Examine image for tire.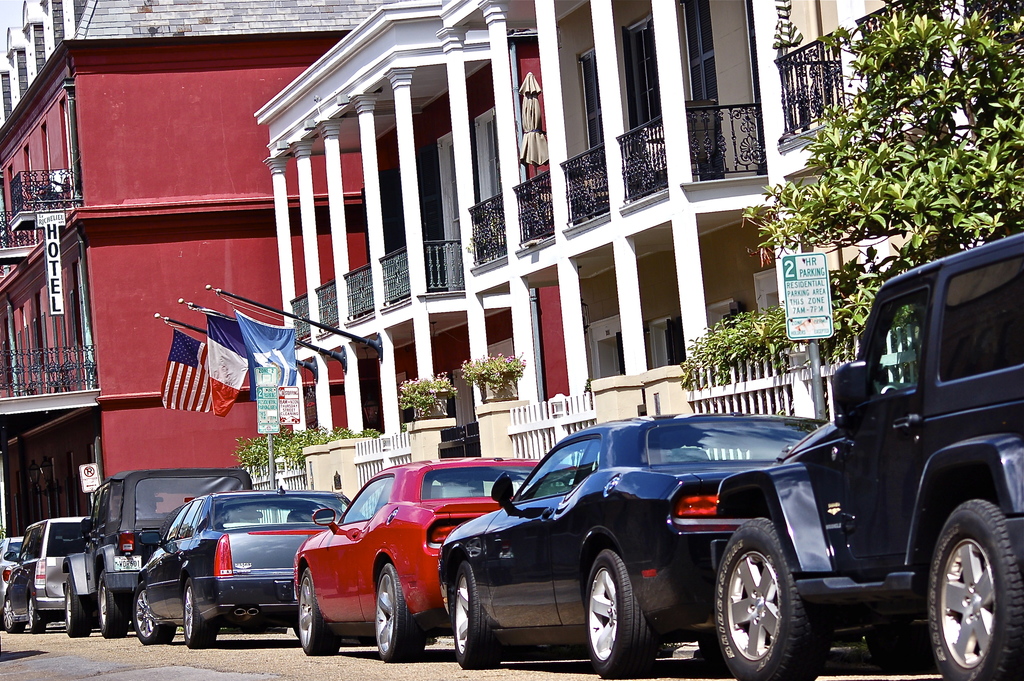
Examination result: locate(922, 498, 1023, 680).
